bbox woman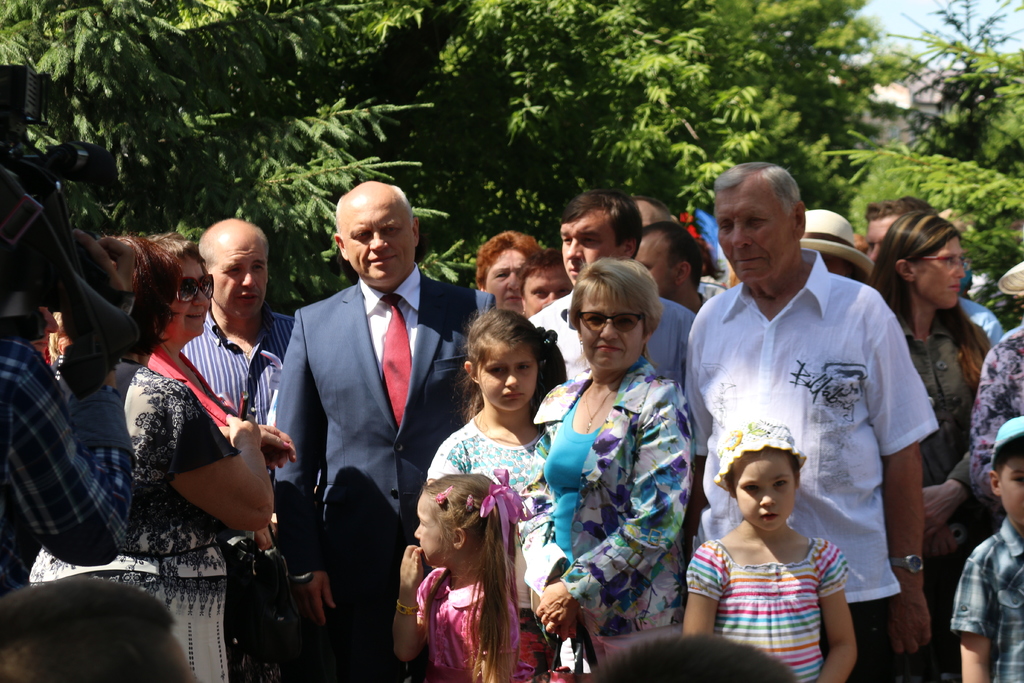
box(138, 235, 237, 432)
